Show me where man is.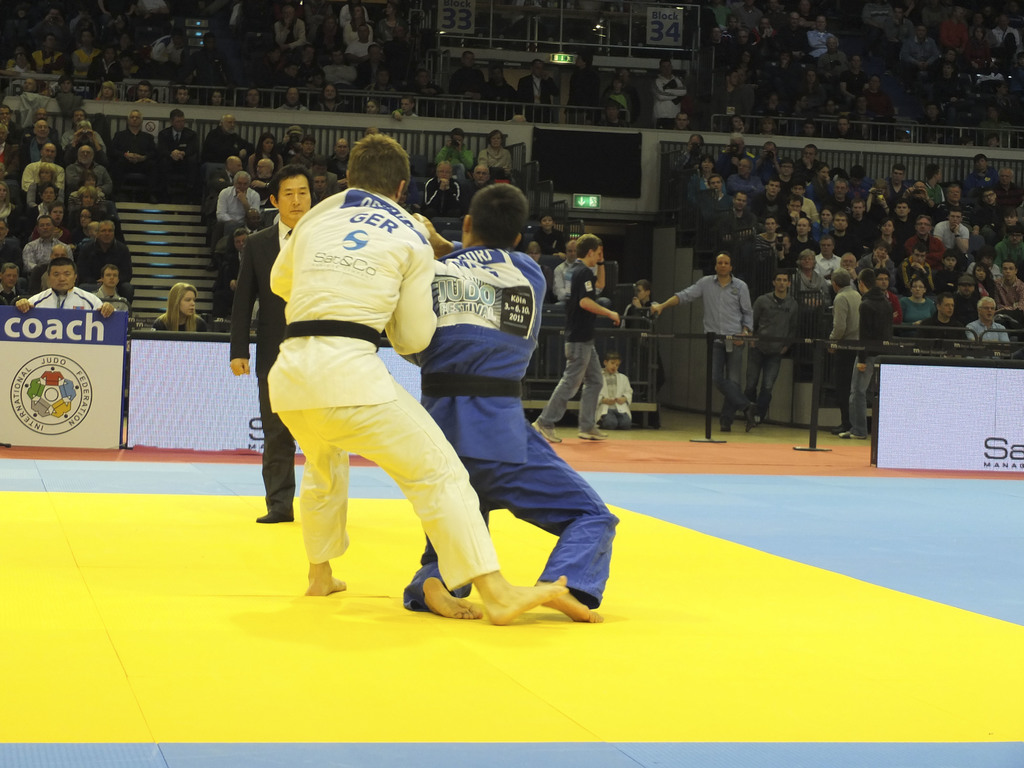
man is at box(210, 121, 273, 179).
